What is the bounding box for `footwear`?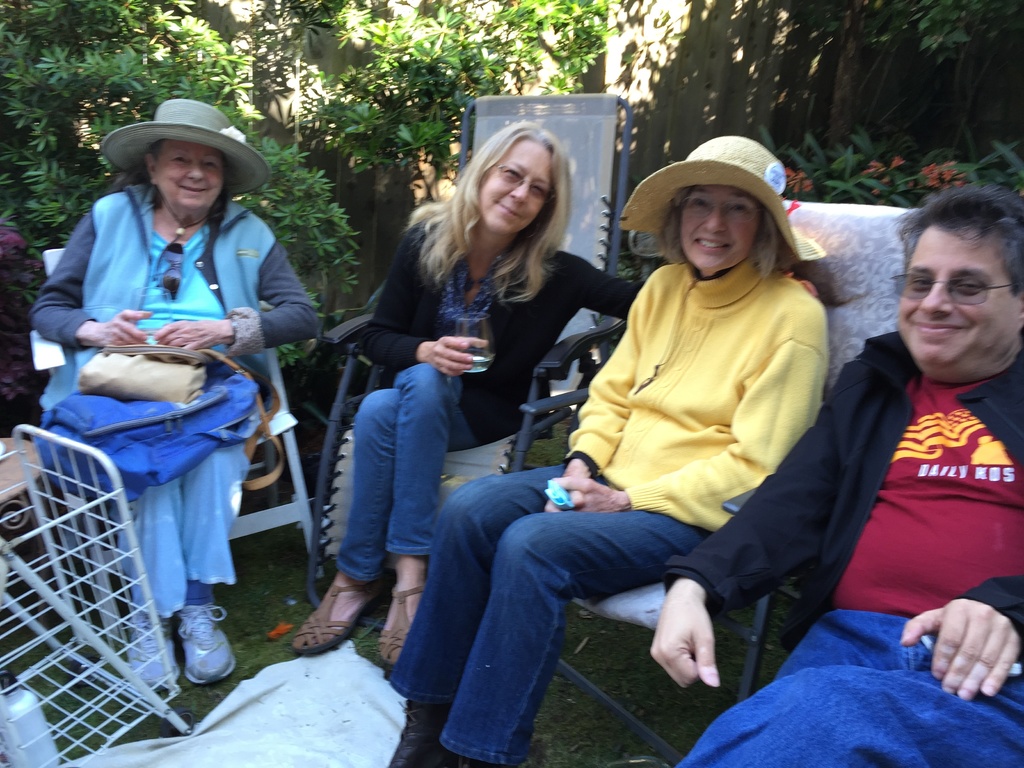
(383, 687, 454, 767).
